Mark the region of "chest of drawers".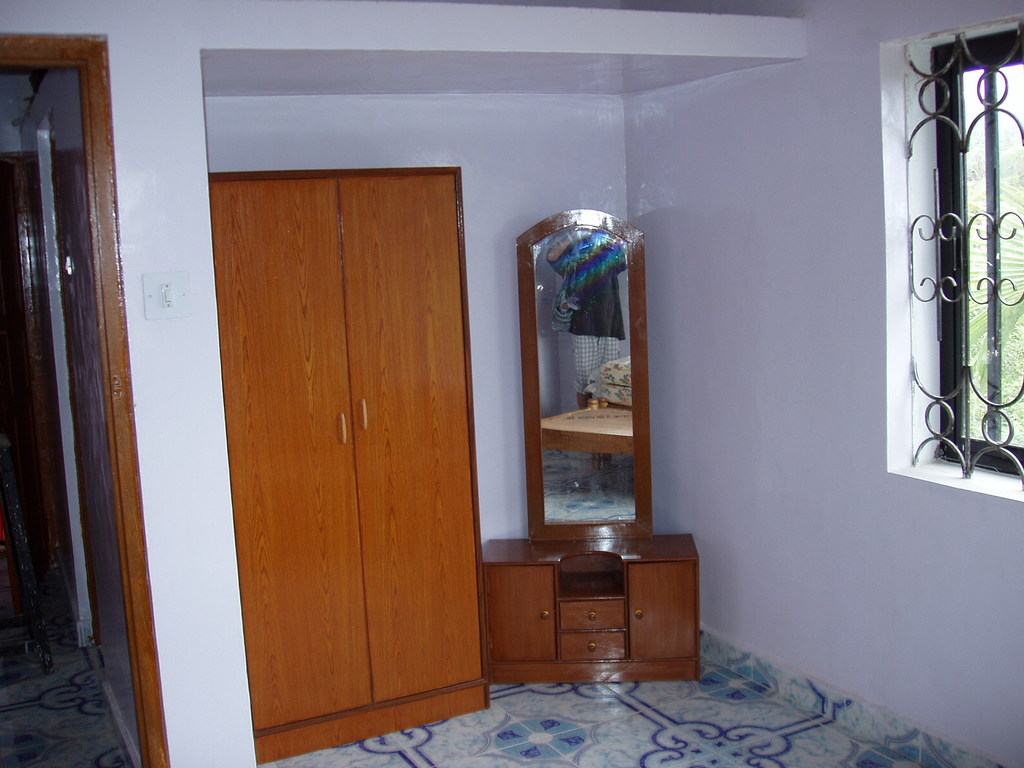
Region: <box>479,528,702,683</box>.
